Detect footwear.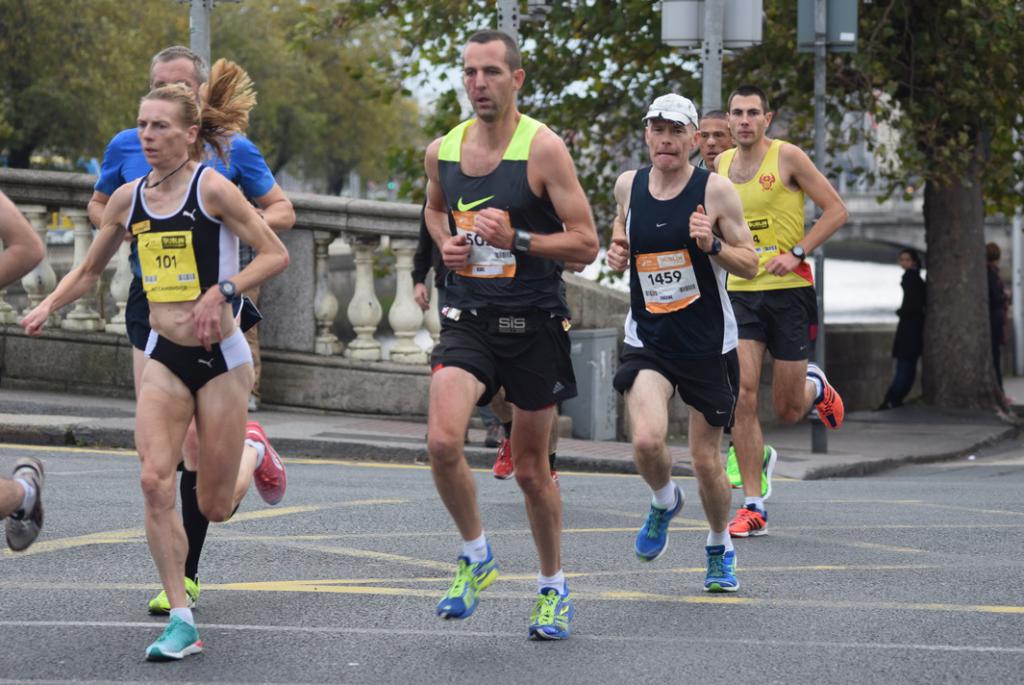
Detected at left=529, top=582, right=578, bottom=640.
